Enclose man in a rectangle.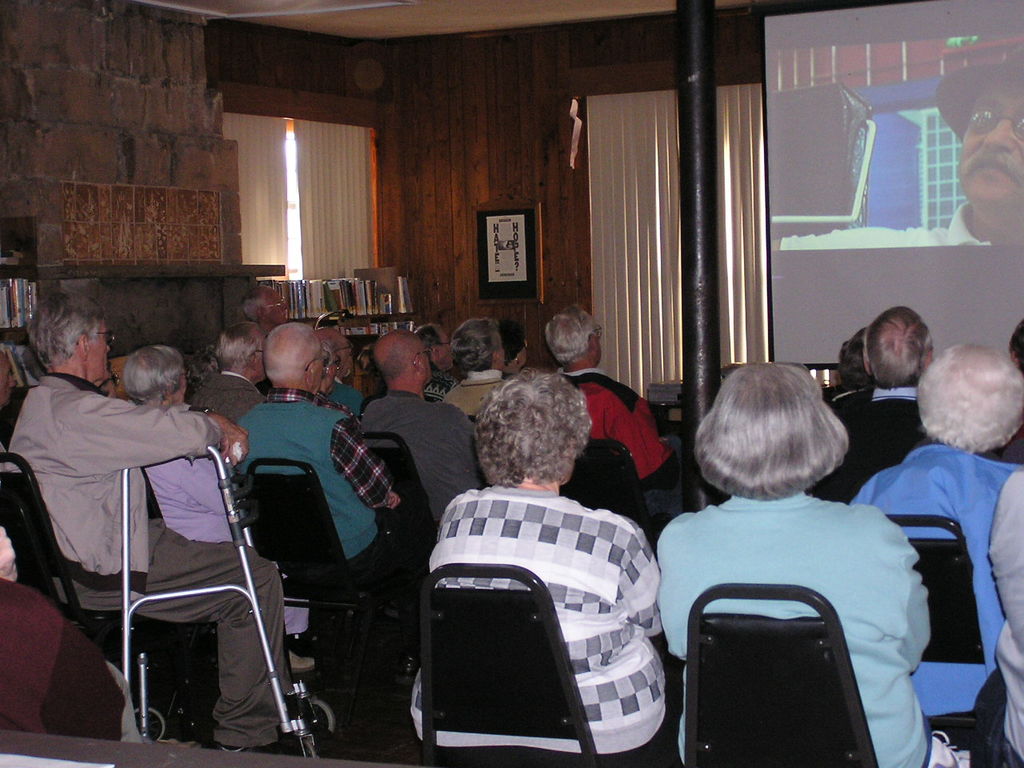
[410,320,460,402].
